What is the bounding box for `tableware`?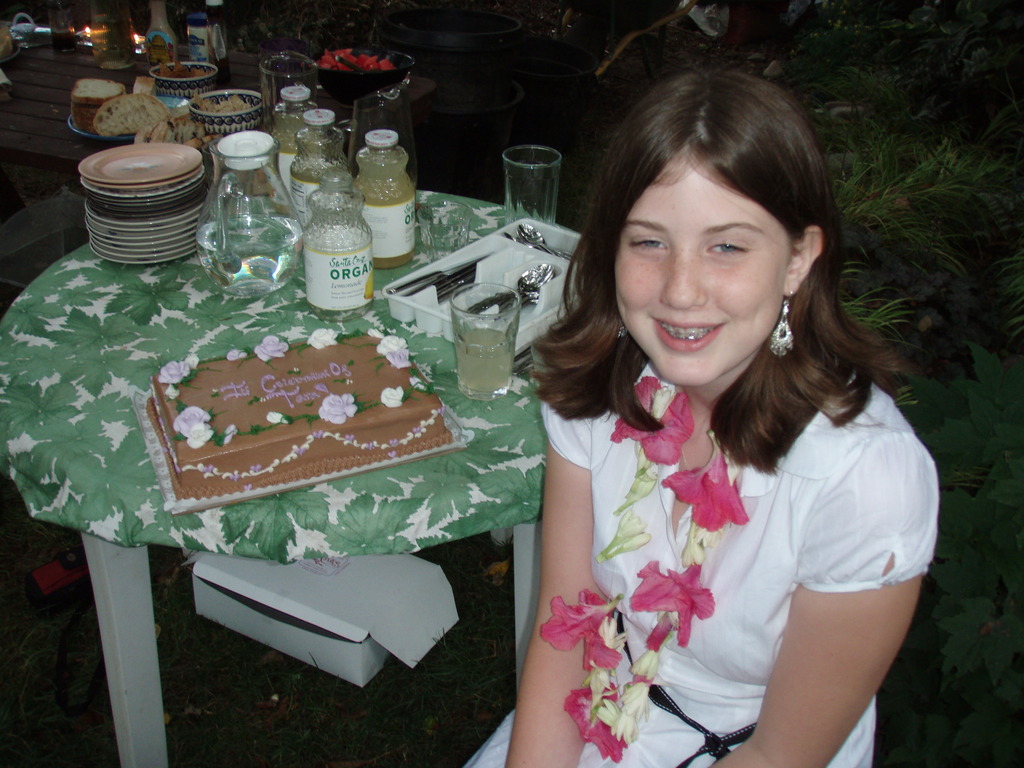
x1=518, y1=223, x2=559, y2=258.
